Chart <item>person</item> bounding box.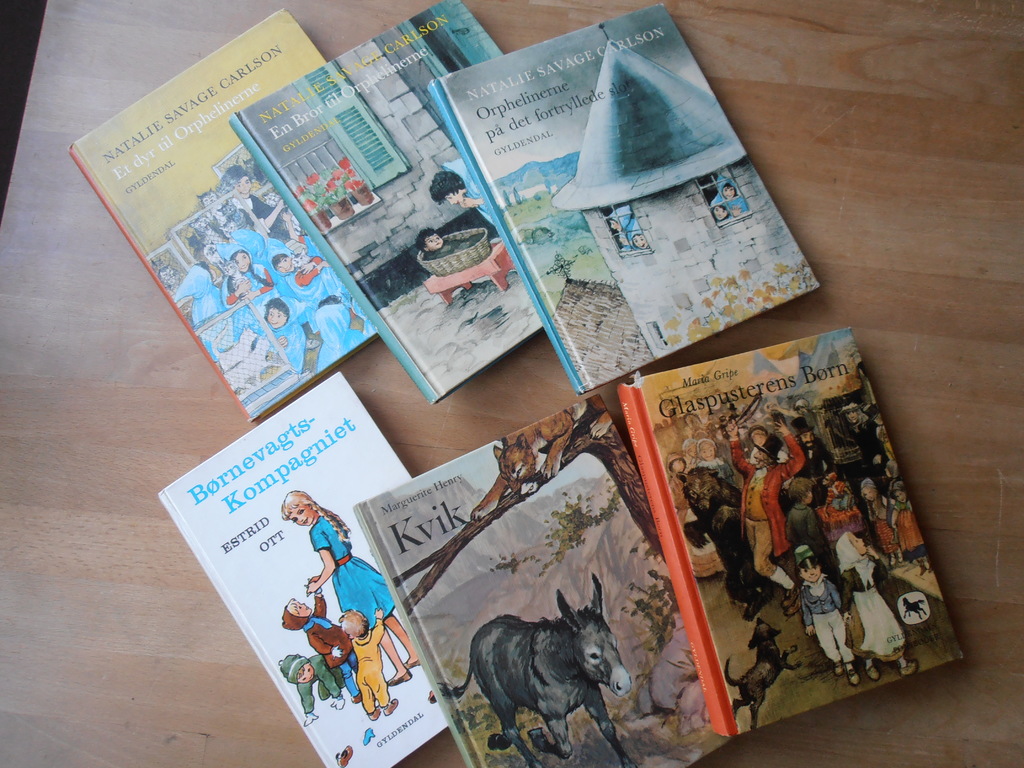
Charted: l=336, t=607, r=405, b=715.
